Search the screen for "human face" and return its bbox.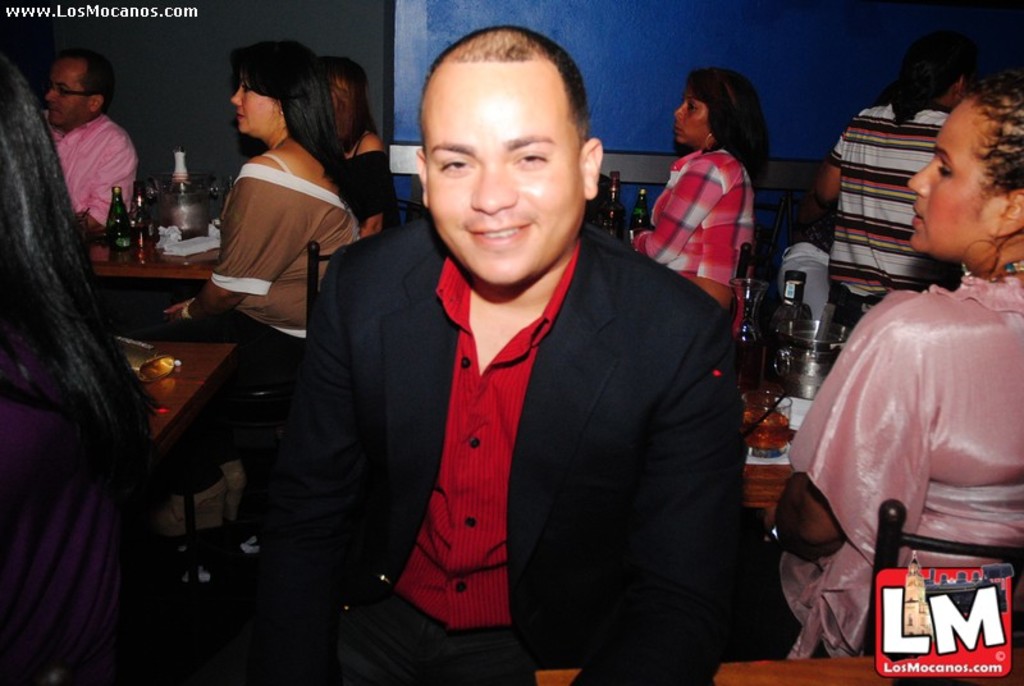
Found: x1=911 y1=91 x2=1000 y2=253.
